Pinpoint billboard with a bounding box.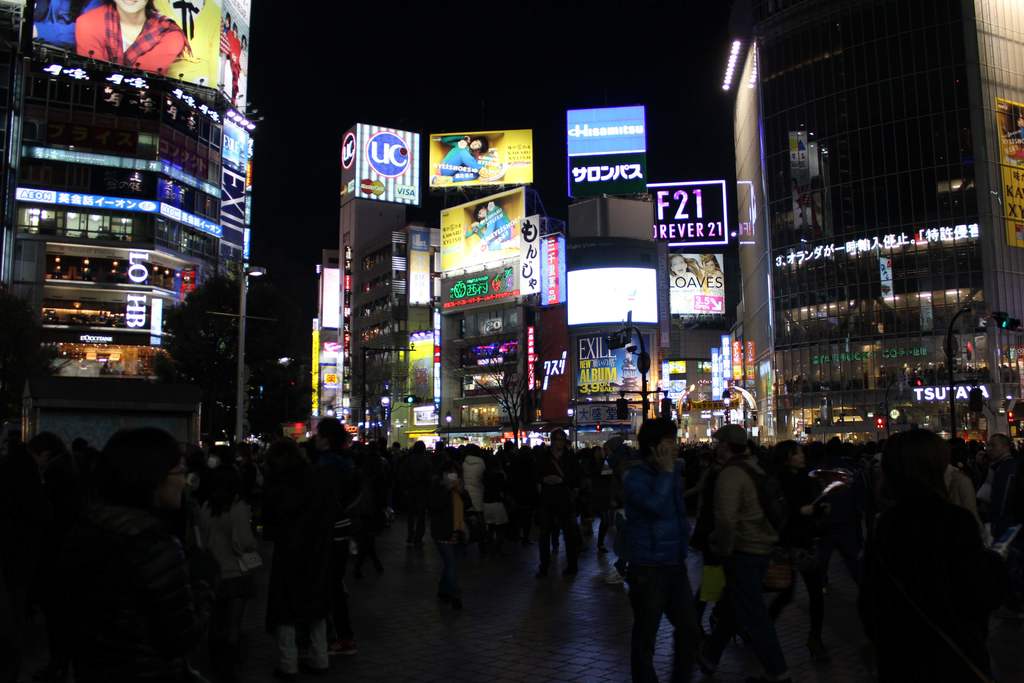
539,243,564,310.
